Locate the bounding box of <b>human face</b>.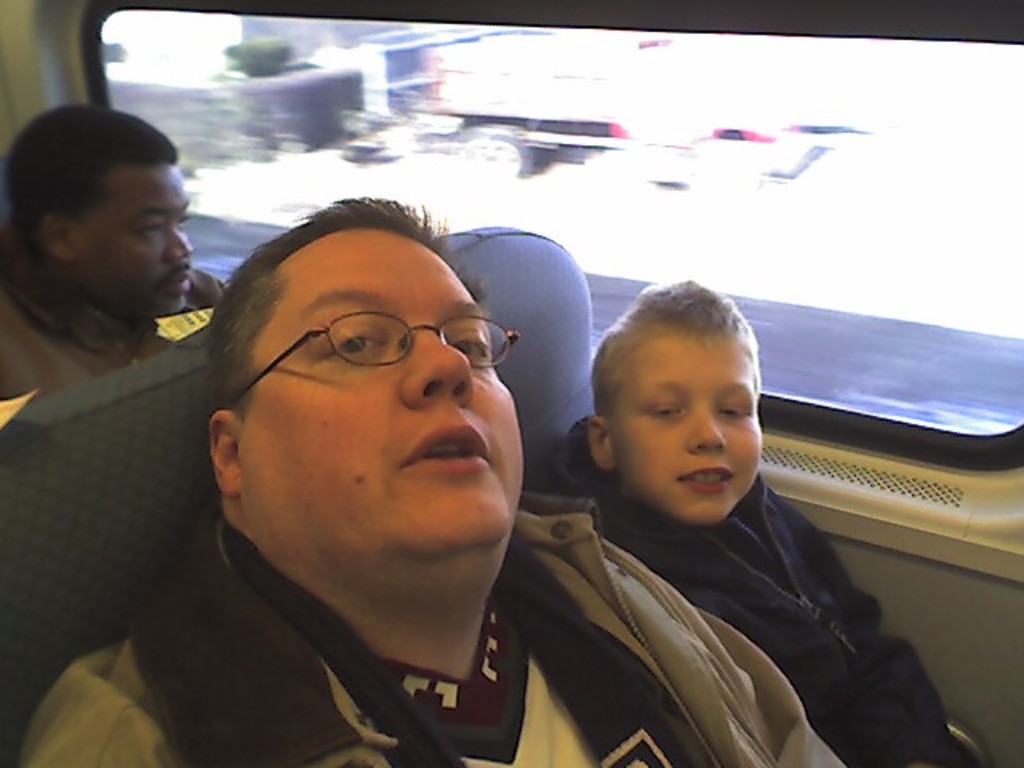
Bounding box: {"left": 242, "top": 232, "right": 528, "bottom": 562}.
